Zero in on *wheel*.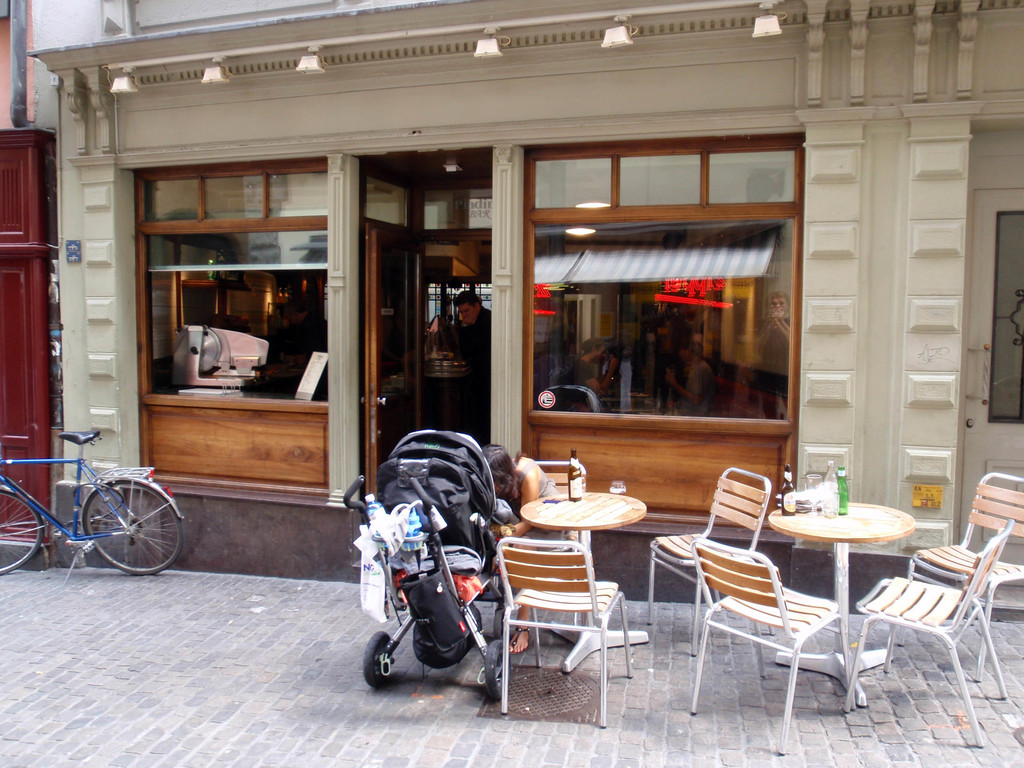
Zeroed in: pyautogui.locateOnScreen(360, 630, 391, 687).
